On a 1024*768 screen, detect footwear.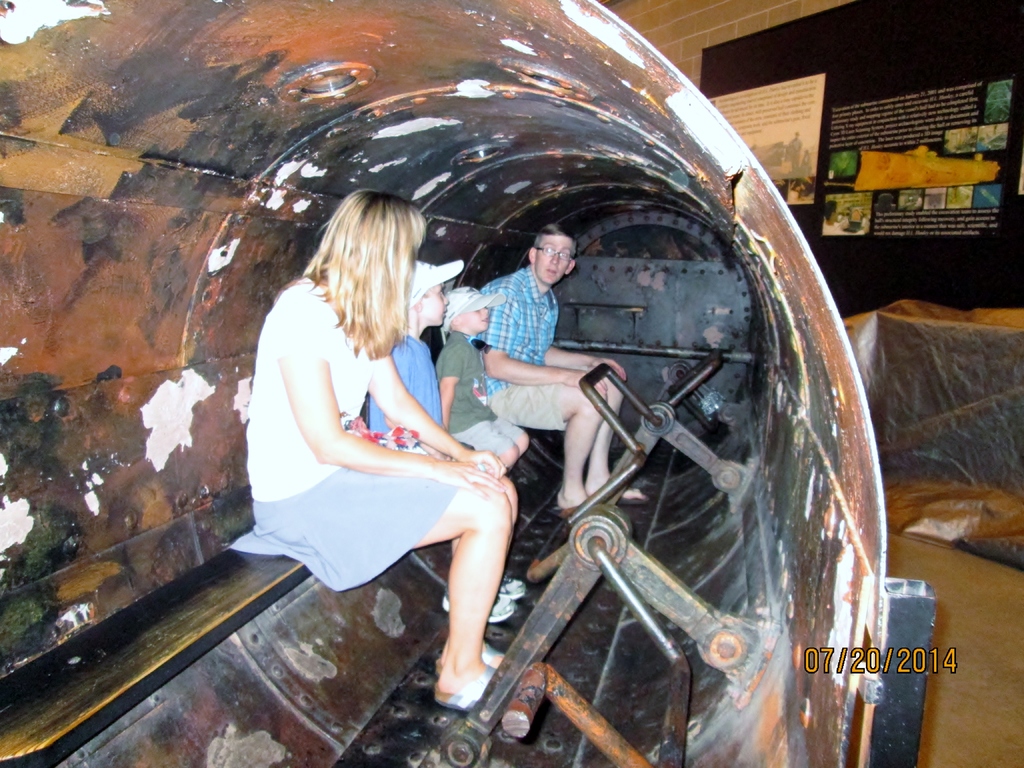
locate(556, 500, 587, 524).
